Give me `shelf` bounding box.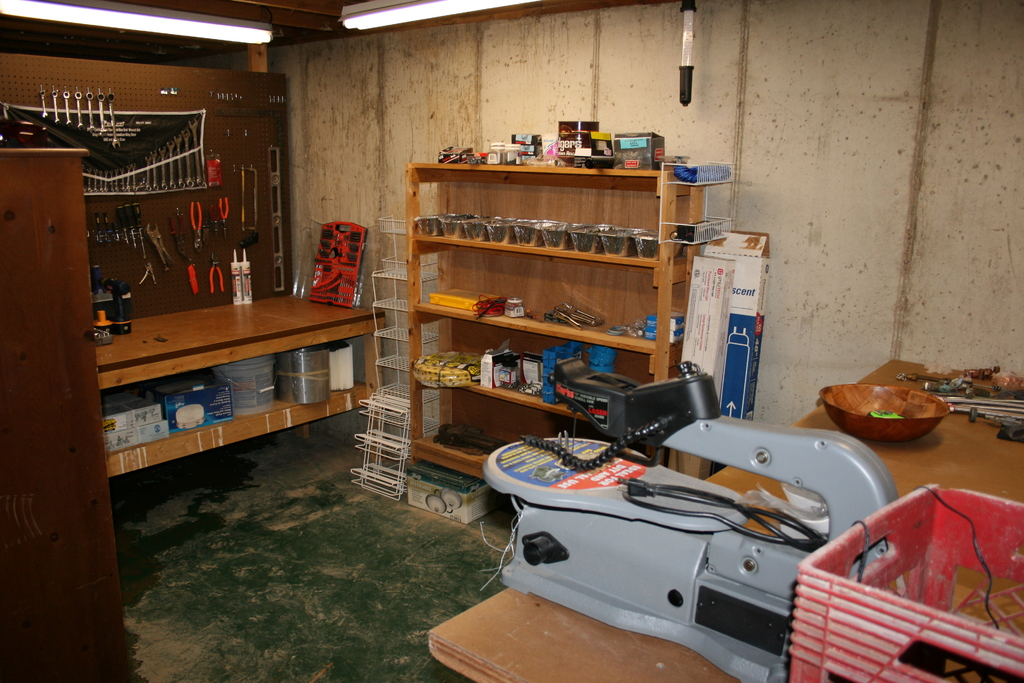
95,296,388,477.
